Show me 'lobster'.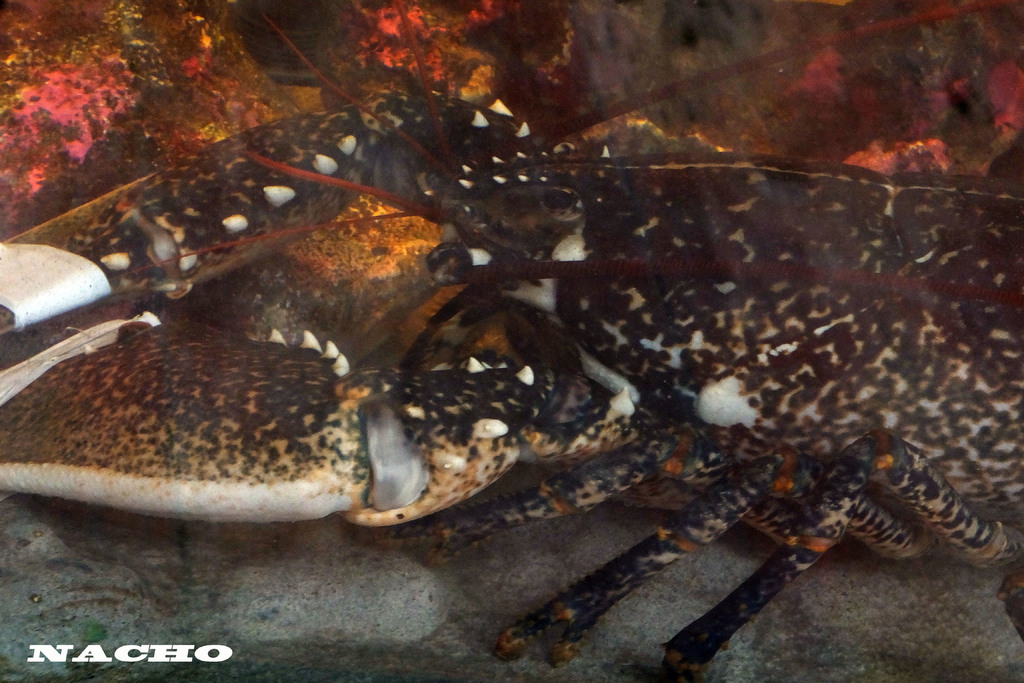
'lobster' is here: bbox=[0, 73, 1021, 638].
